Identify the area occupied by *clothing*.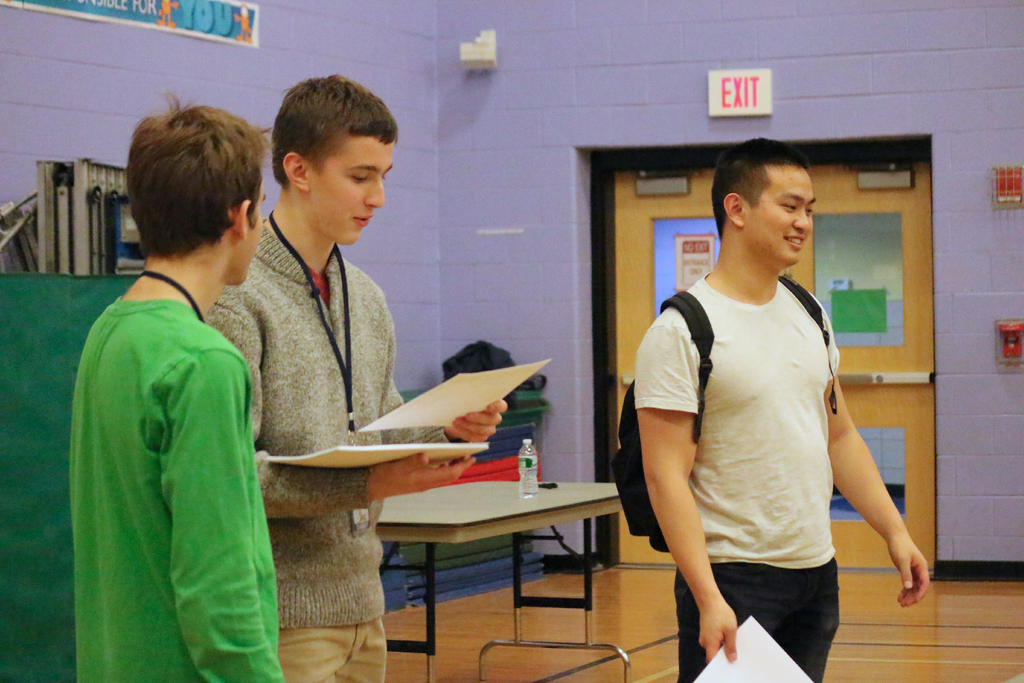
Area: [54,286,289,682].
